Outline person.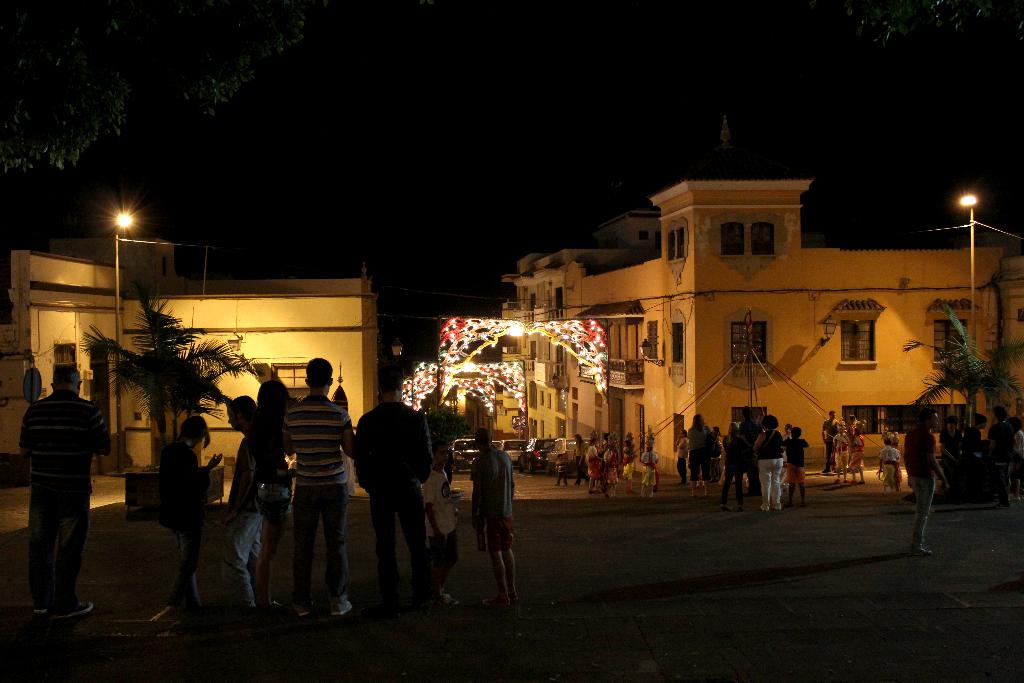
Outline: 822:410:840:473.
